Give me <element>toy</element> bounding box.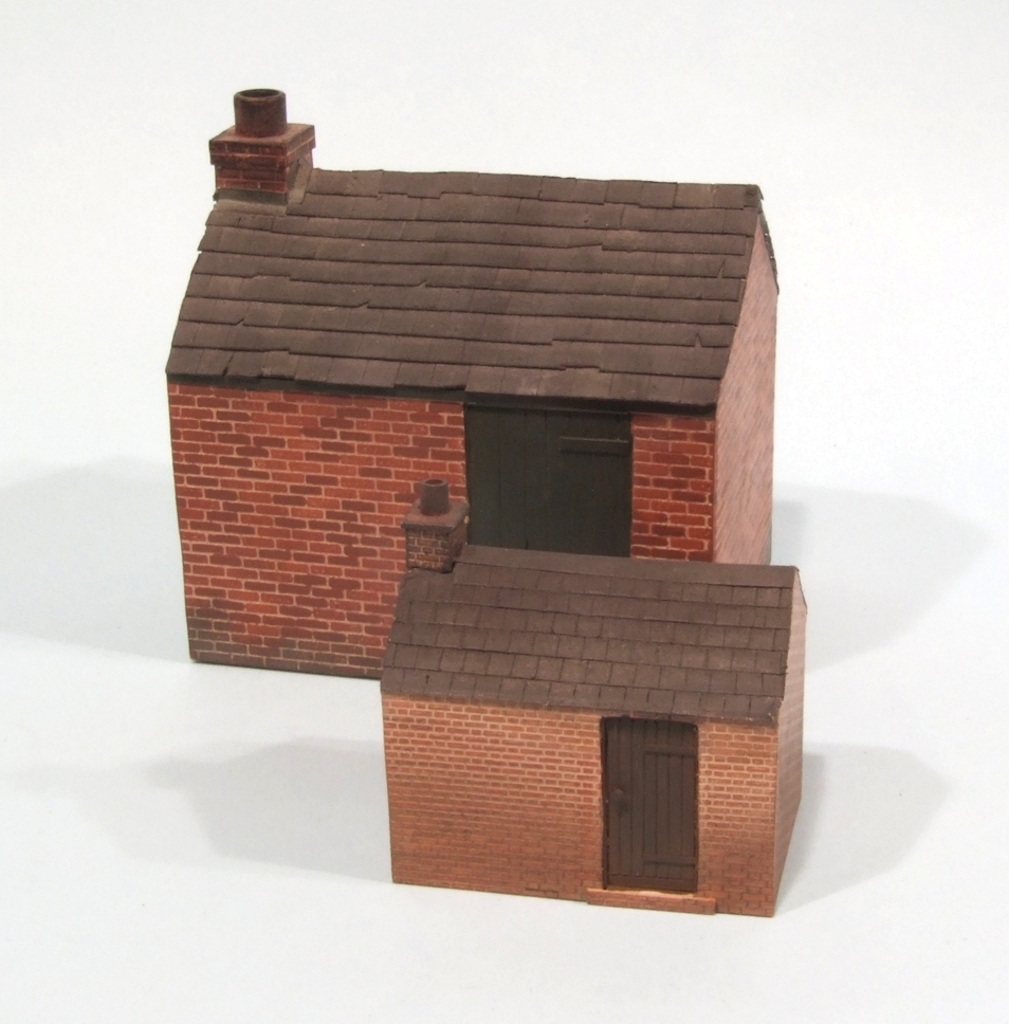
region(183, 136, 830, 899).
